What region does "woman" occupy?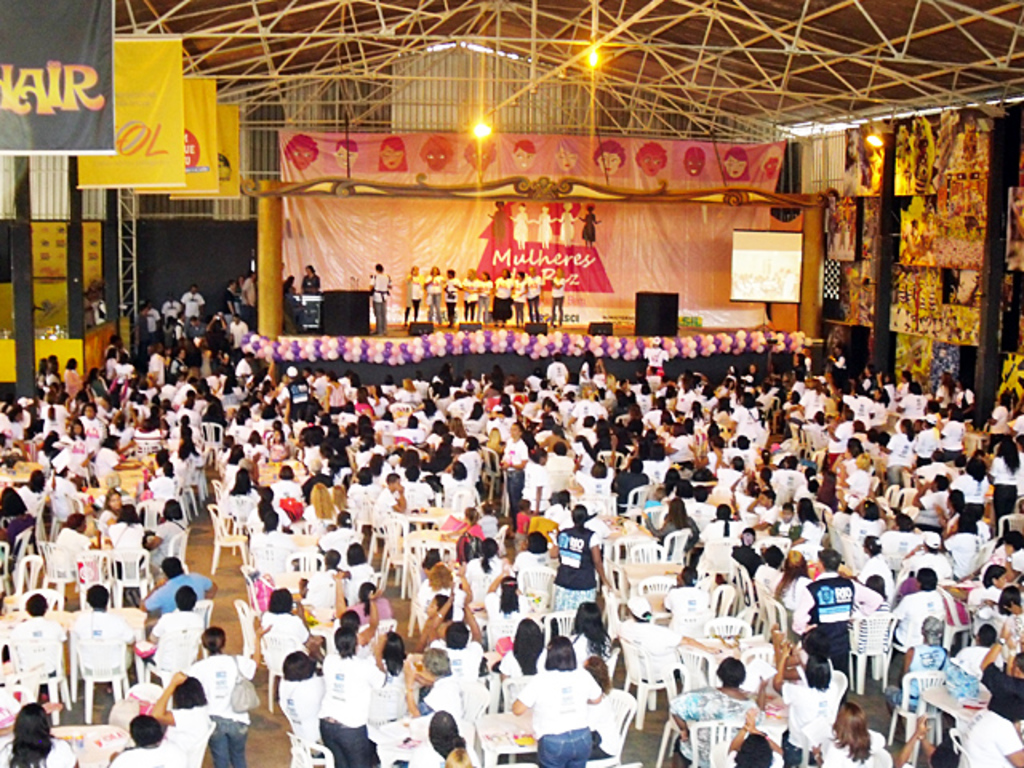
<region>0, 402, 26, 458</region>.
